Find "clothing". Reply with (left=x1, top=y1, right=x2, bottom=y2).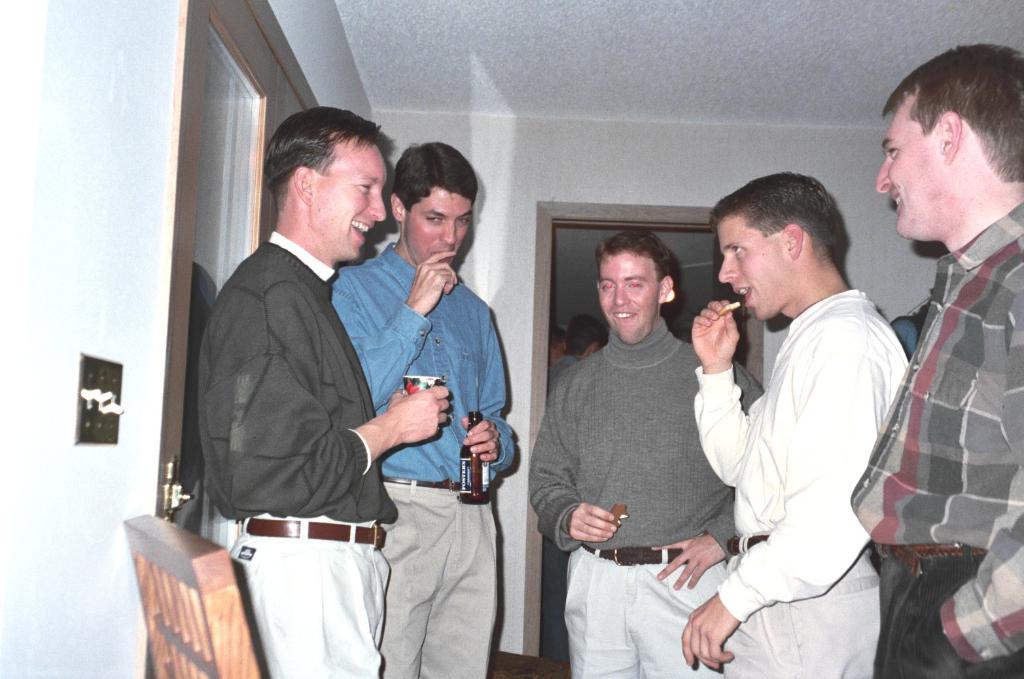
(left=701, top=221, right=930, bottom=662).
